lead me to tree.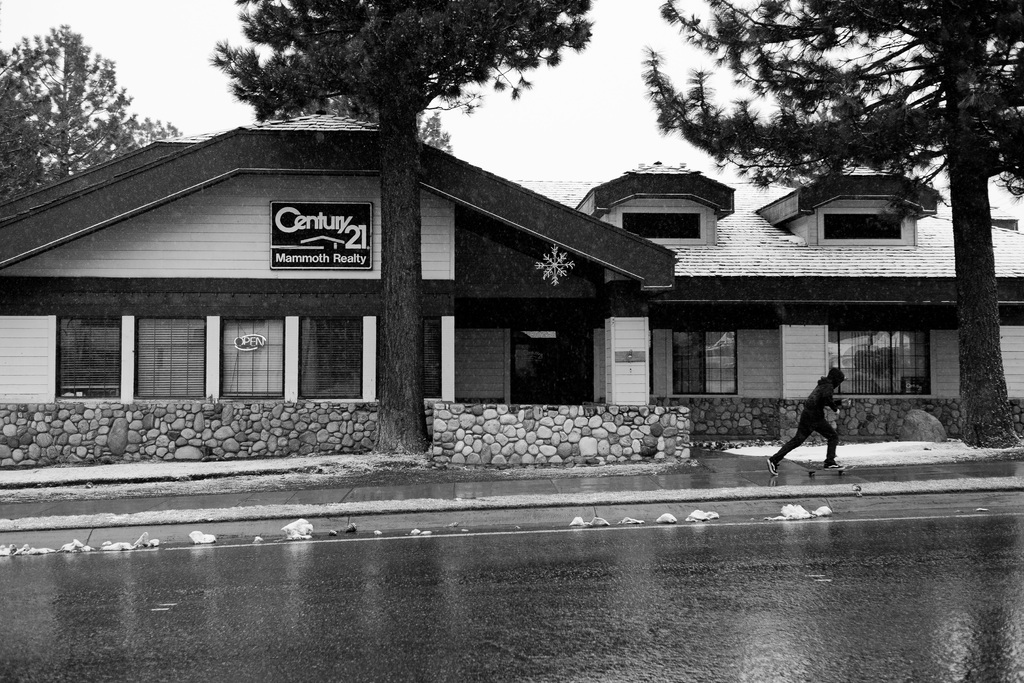
Lead to 208:0:585:468.
